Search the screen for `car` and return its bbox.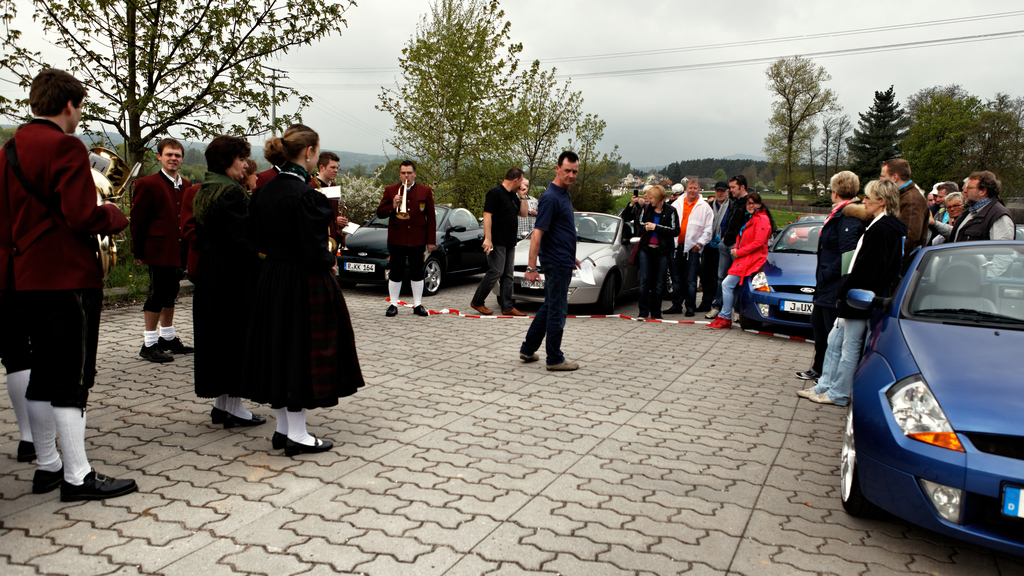
Found: [334, 198, 480, 294].
